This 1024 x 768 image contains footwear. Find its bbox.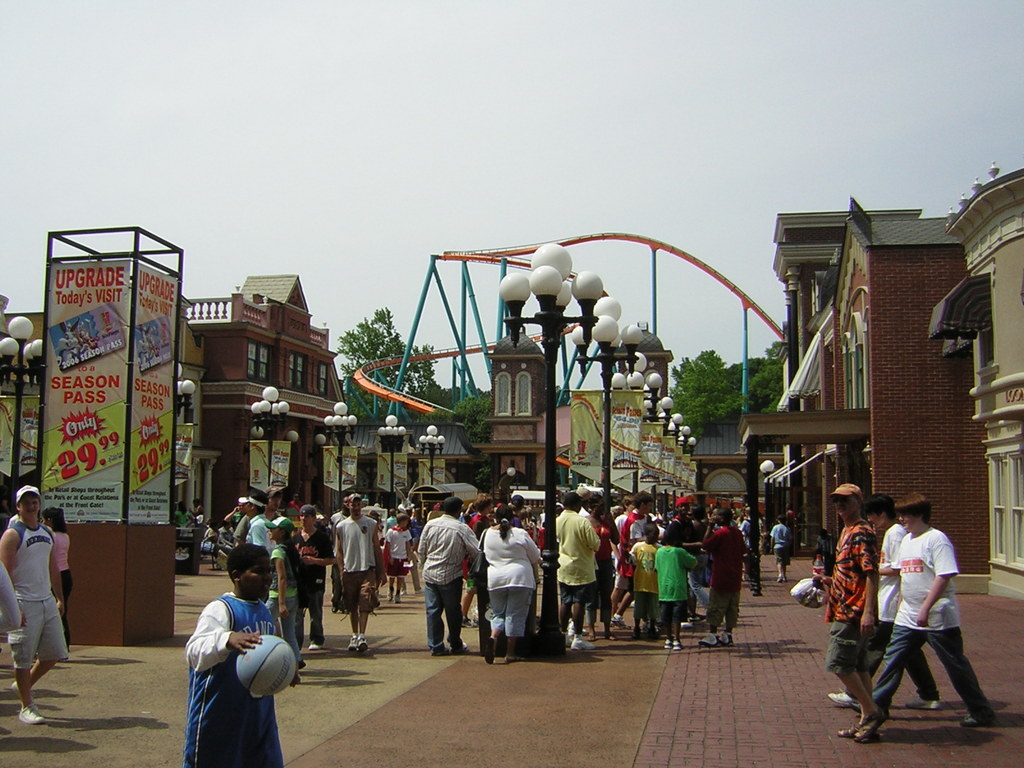
(x1=902, y1=695, x2=943, y2=715).
